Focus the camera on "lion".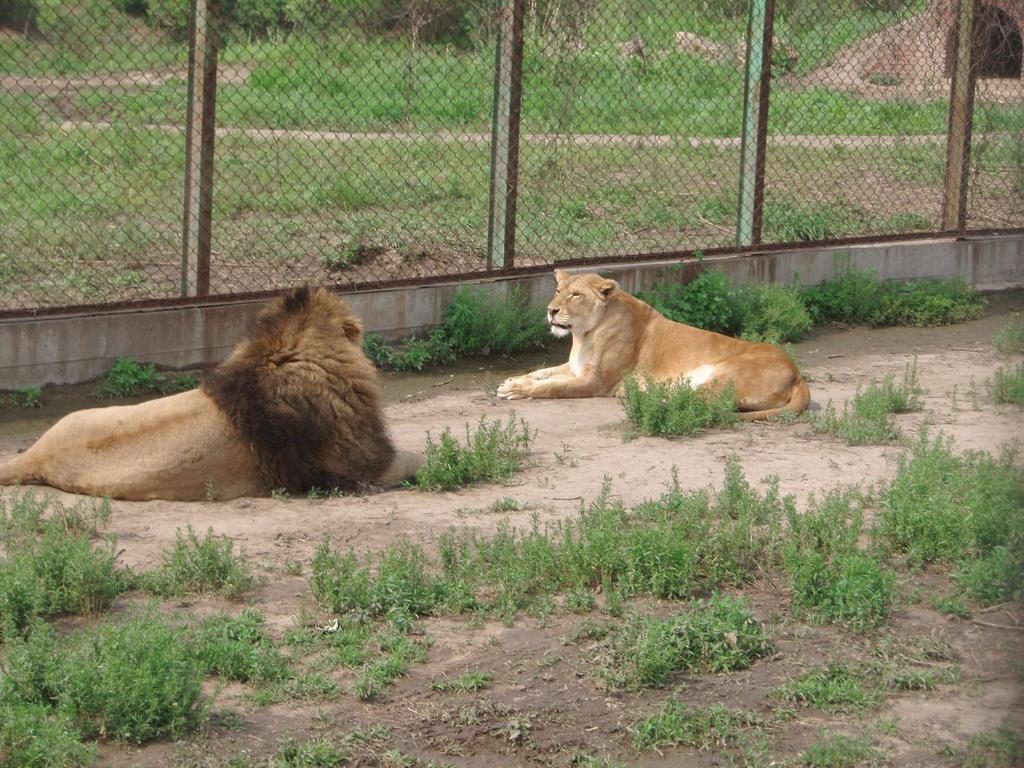
Focus region: <box>0,283,436,504</box>.
